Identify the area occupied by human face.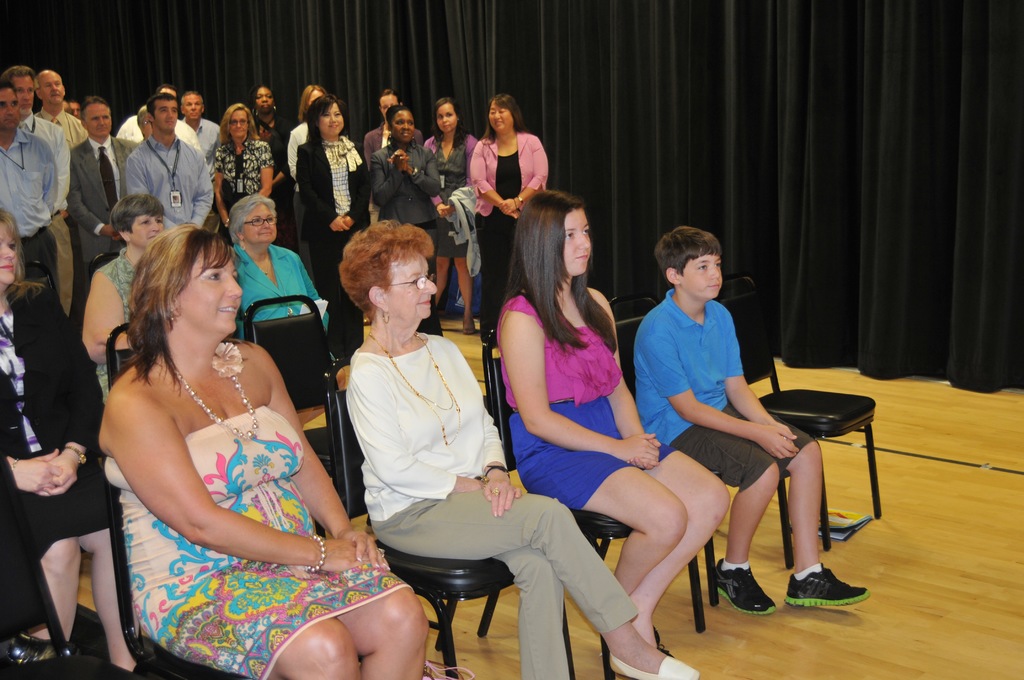
Area: x1=318 y1=103 x2=346 y2=134.
